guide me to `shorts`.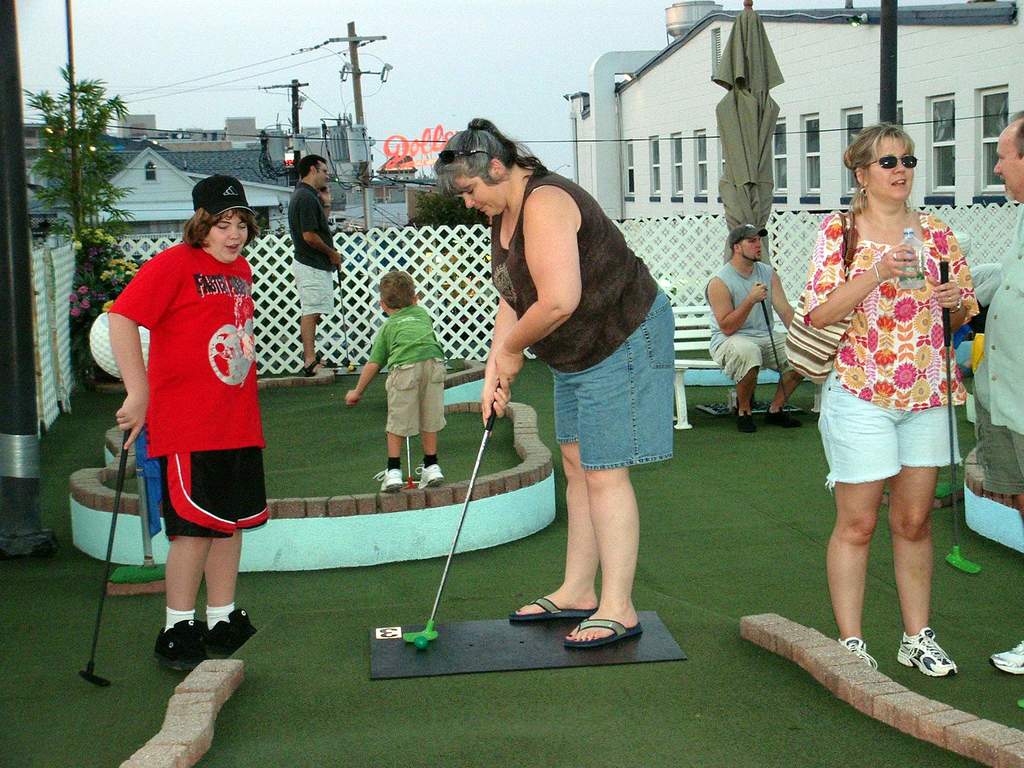
Guidance: locate(551, 288, 674, 468).
